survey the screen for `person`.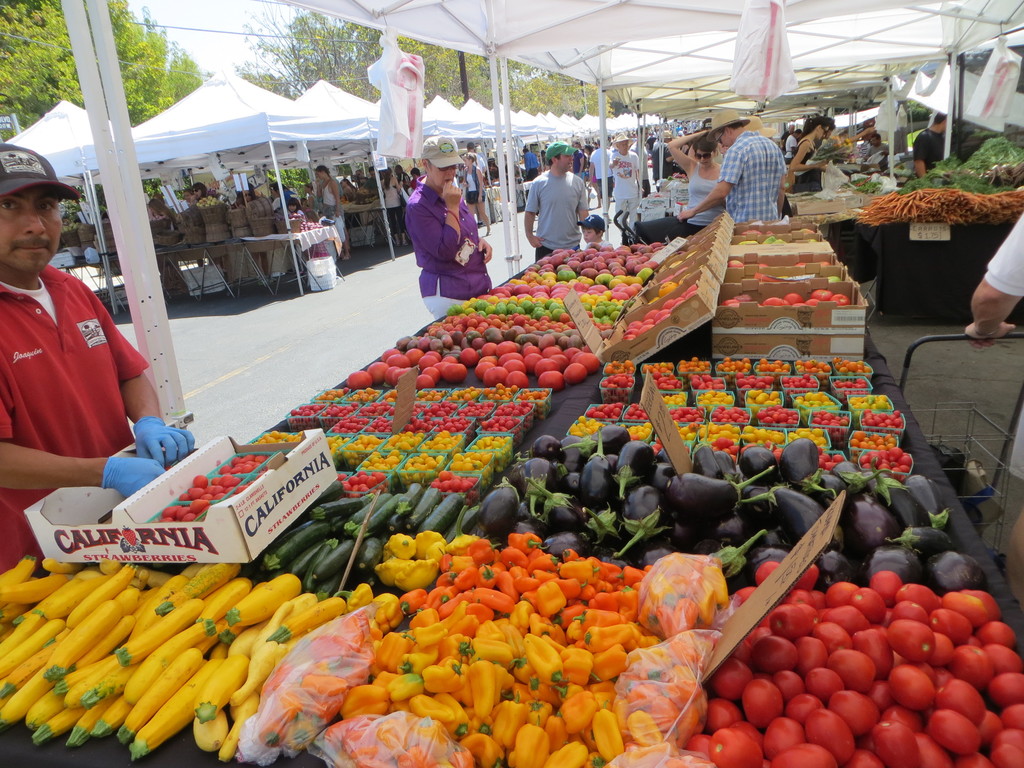
Survey found: box(367, 163, 380, 212).
